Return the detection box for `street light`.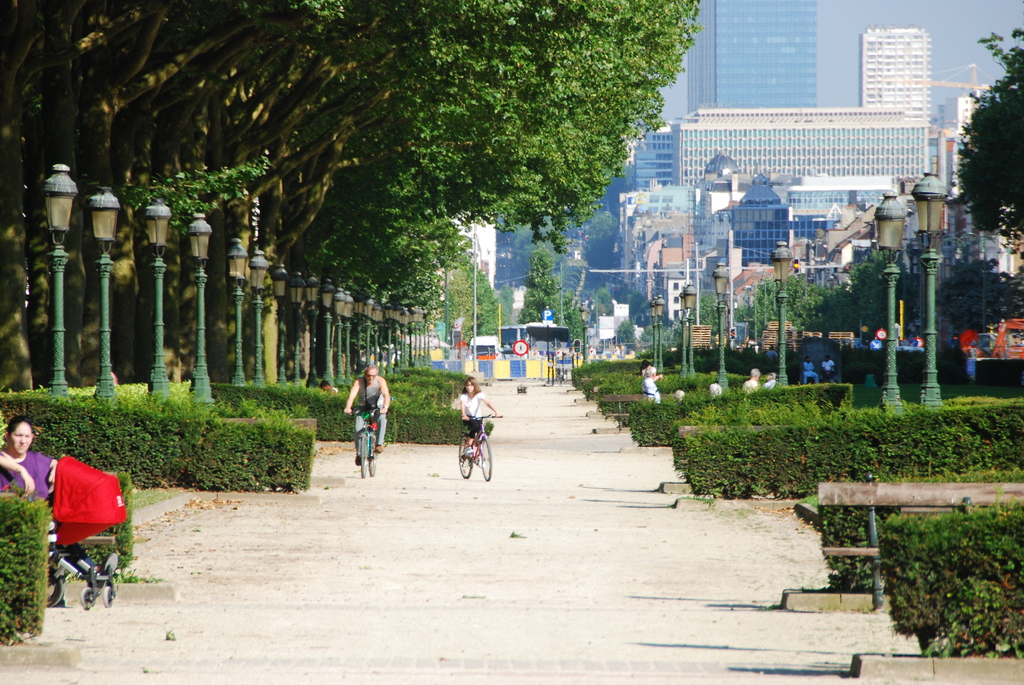
rect(178, 210, 214, 404).
